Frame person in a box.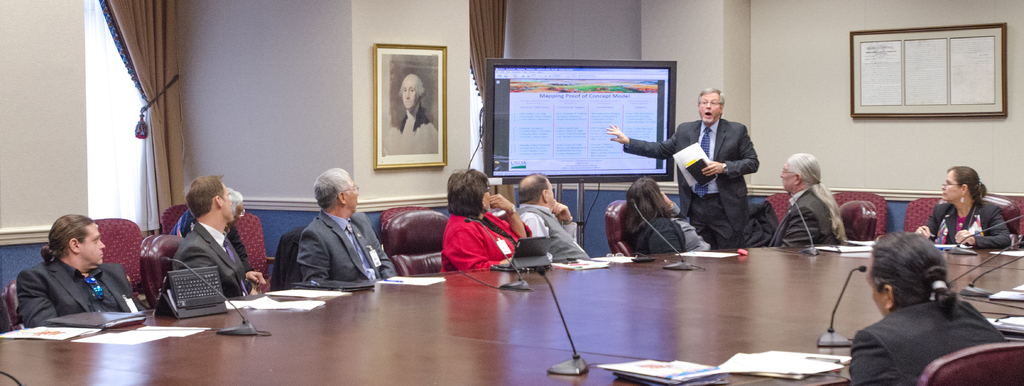
rect(297, 167, 396, 290).
